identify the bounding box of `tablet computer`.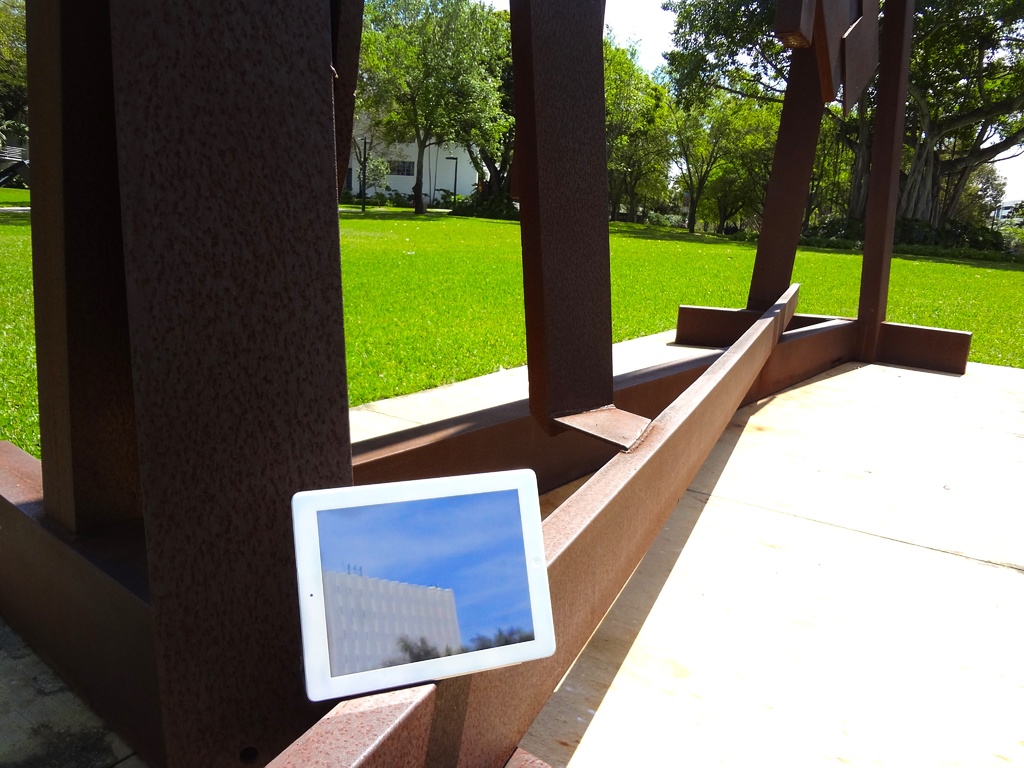
box=[291, 468, 556, 701].
